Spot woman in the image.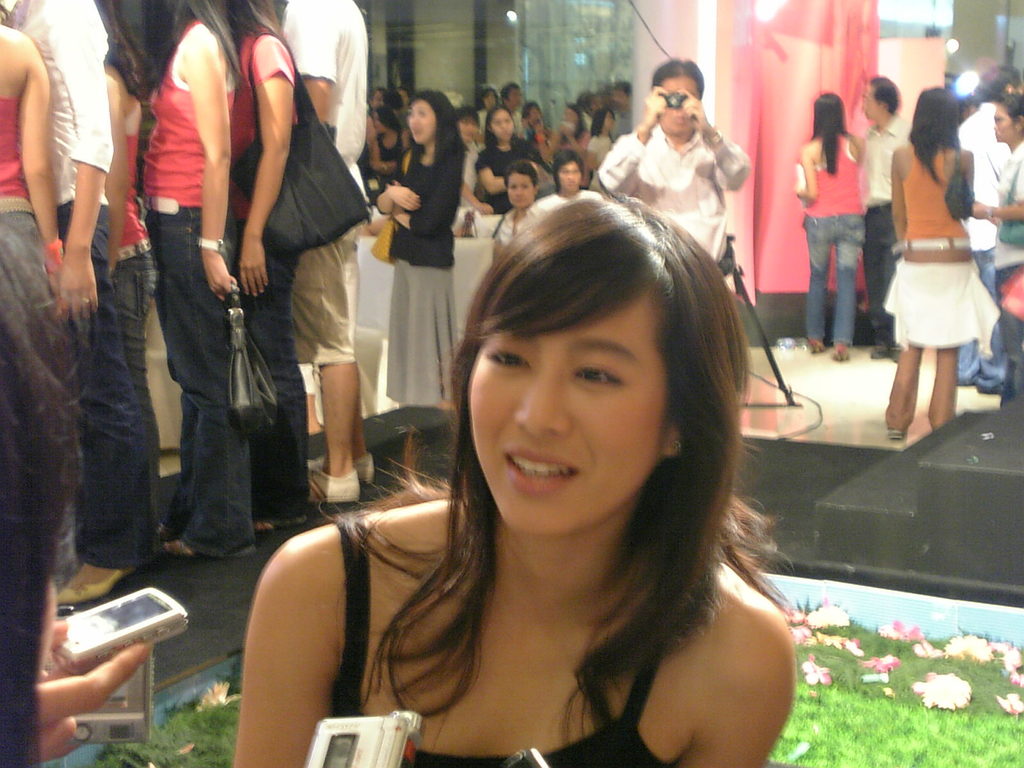
woman found at x1=796 y1=92 x2=873 y2=365.
